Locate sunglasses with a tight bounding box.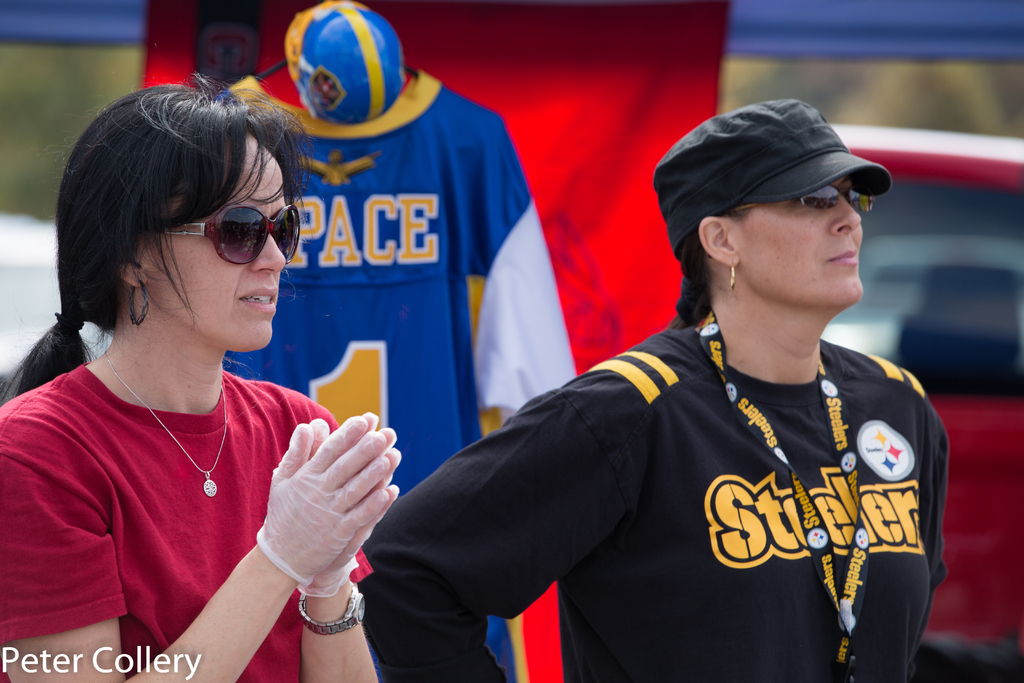
pyautogui.locateOnScreen(159, 199, 303, 265).
